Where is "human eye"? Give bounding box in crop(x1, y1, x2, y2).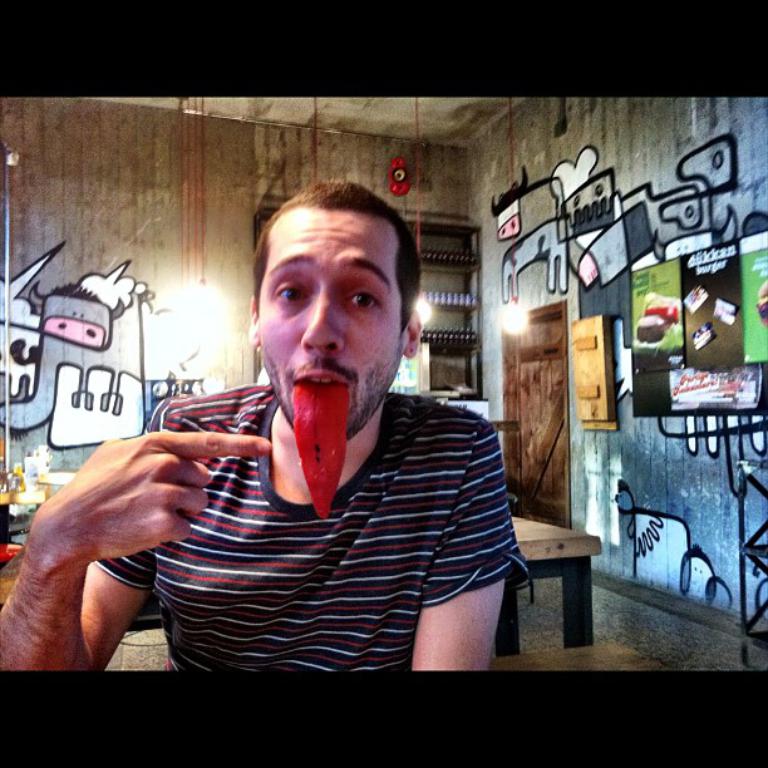
crop(271, 280, 310, 307).
